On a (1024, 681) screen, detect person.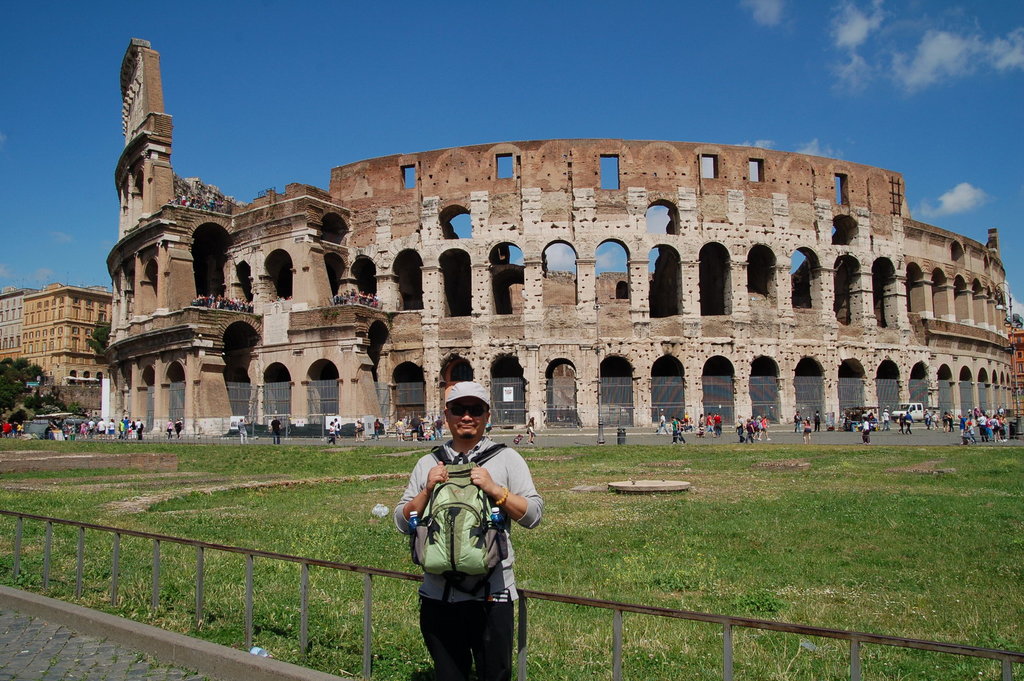
[left=804, top=418, right=813, bottom=441].
